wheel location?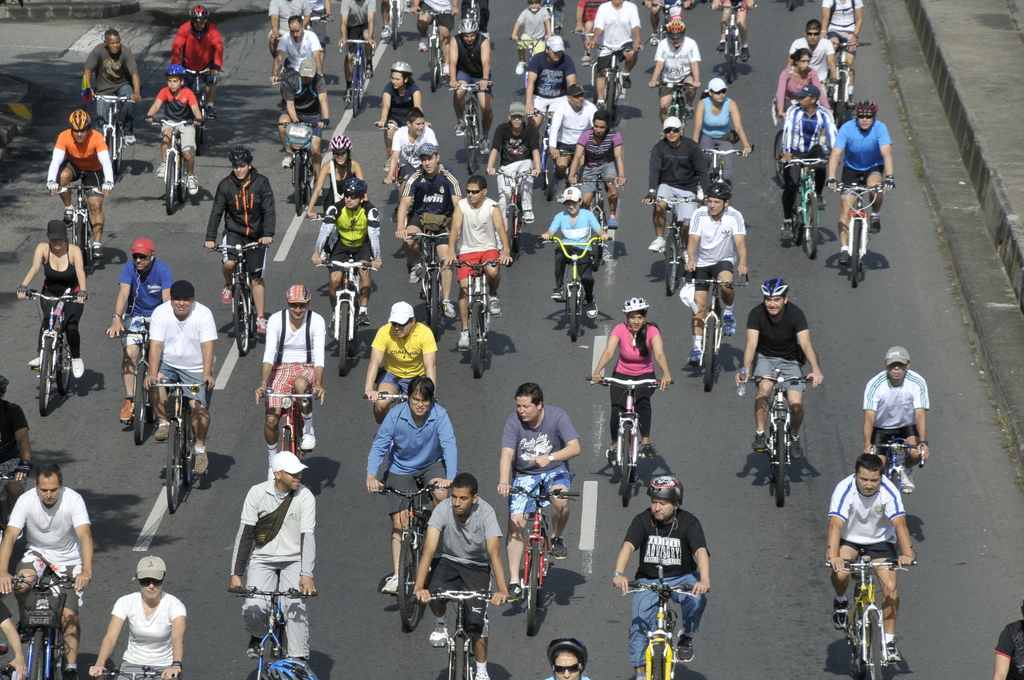
<bbox>174, 152, 190, 204</bbox>
